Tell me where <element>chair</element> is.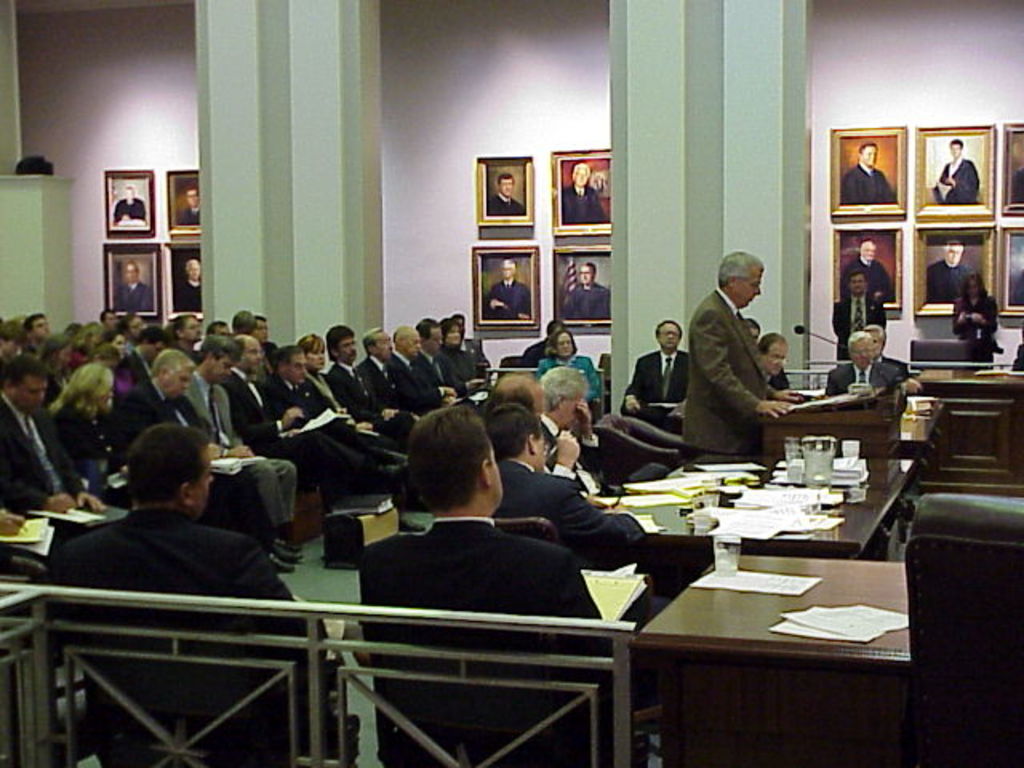
<element>chair</element> is at <bbox>904, 491, 1022, 766</bbox>.
